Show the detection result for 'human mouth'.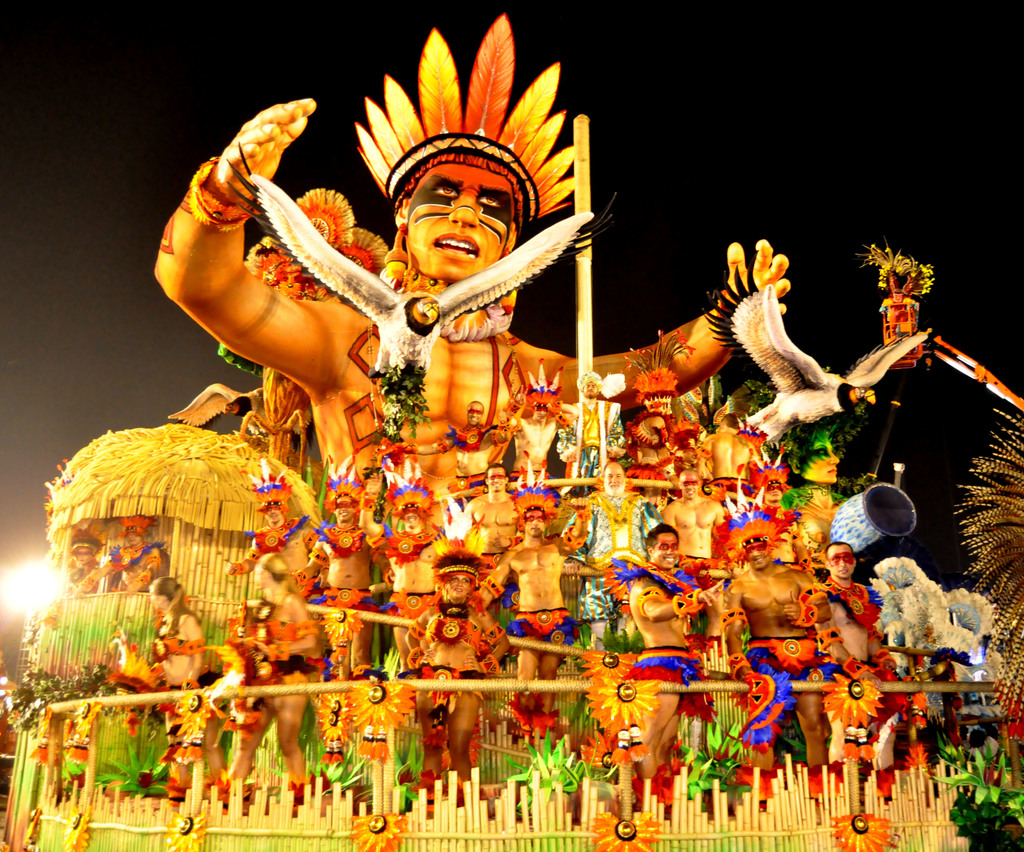
492:483:502:487.
